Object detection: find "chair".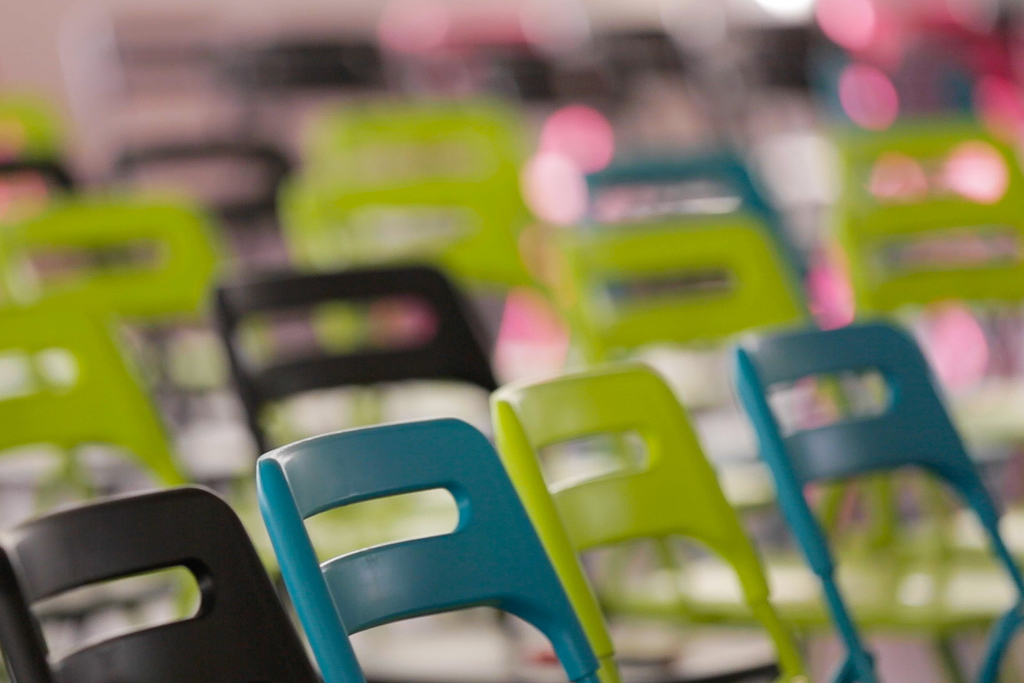
locate(230, 407, 583, 682).
